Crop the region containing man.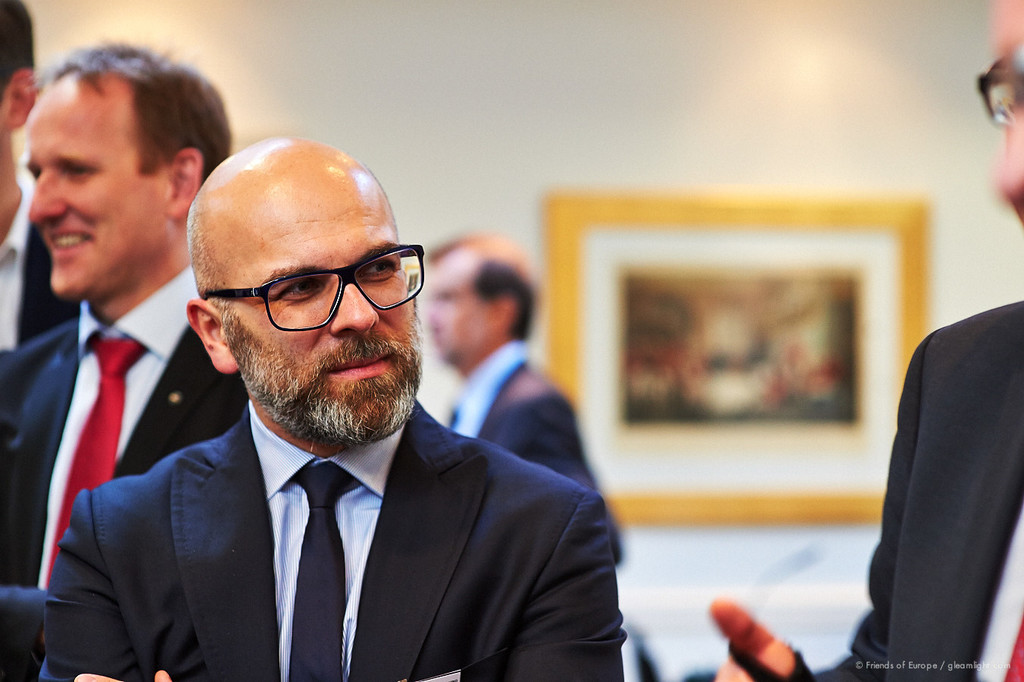
Crop region: 3/37/251/681.
